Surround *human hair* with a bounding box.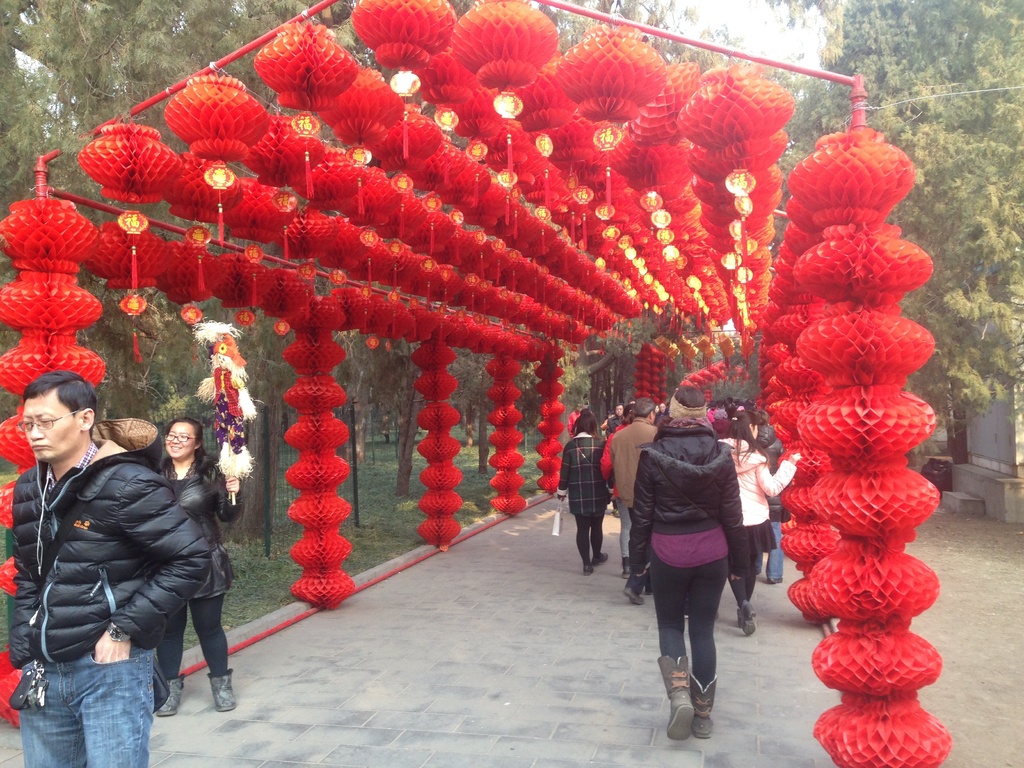
left=19, top=365, right=93, bottom=428.
